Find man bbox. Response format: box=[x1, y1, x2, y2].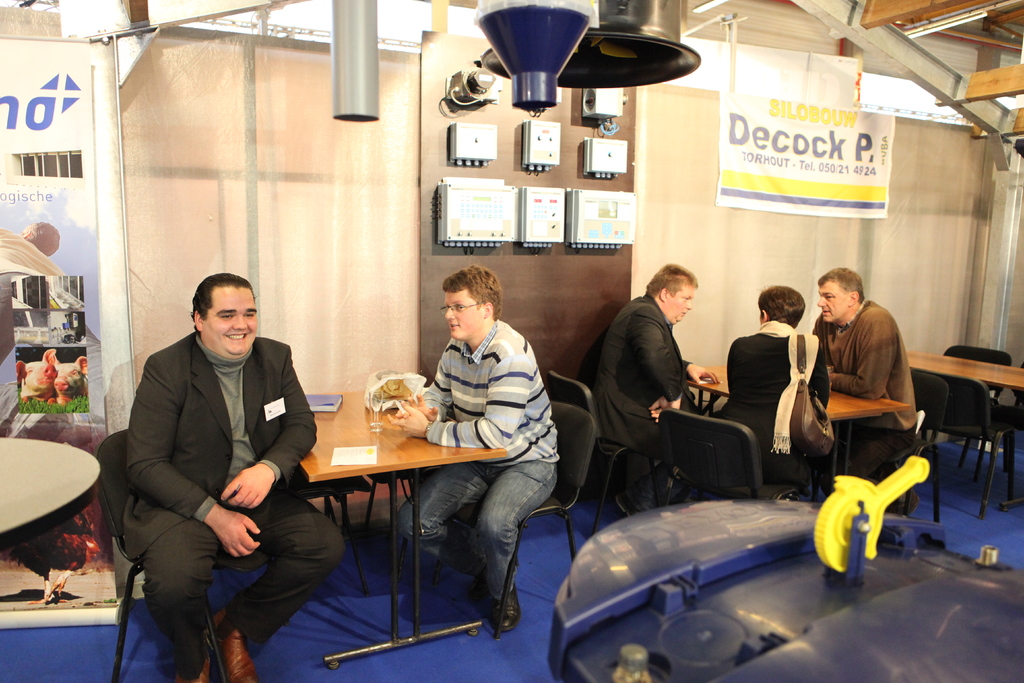
box=[583, 256, 724, 470].
